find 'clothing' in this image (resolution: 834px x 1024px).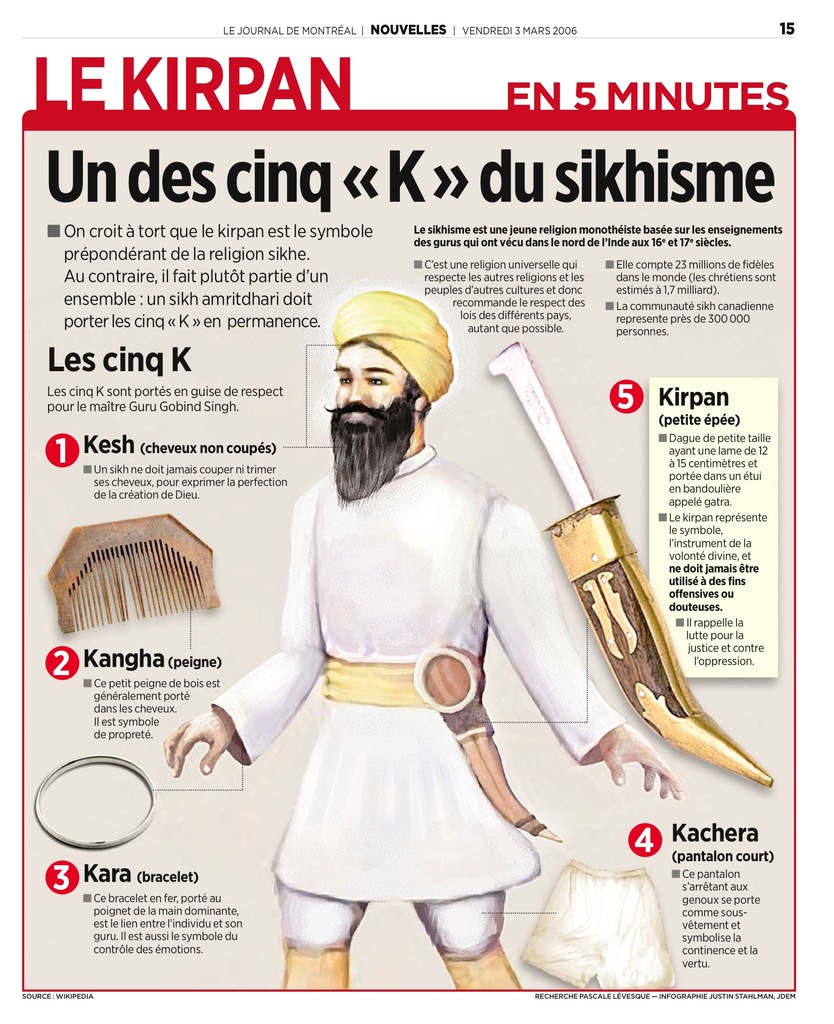
locate(201, 445, 581, 936).
